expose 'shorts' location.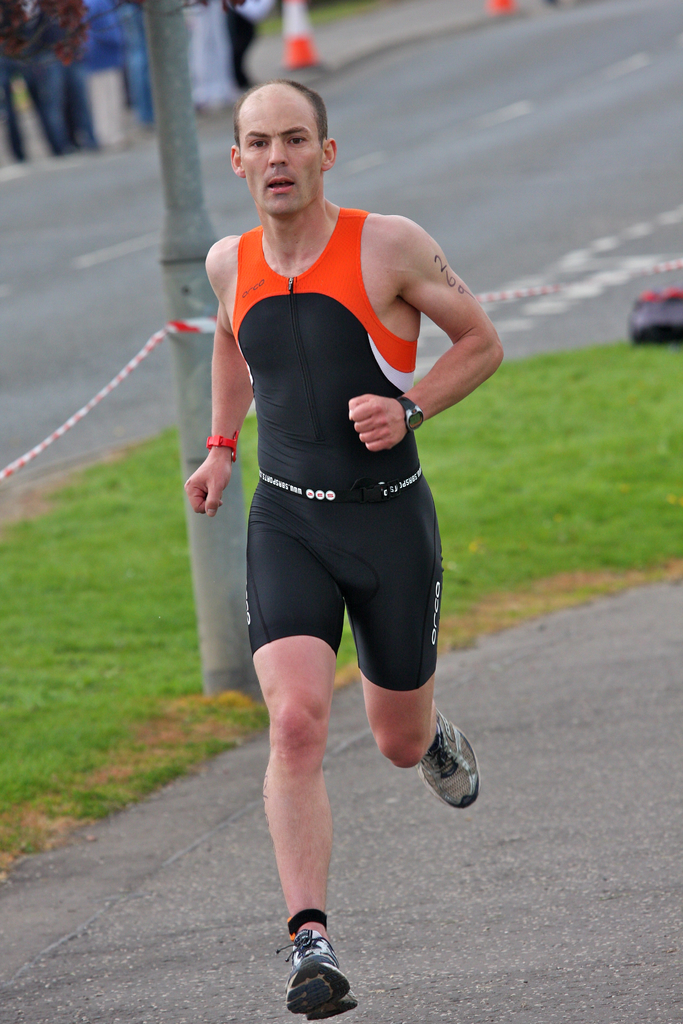
Exposed at region(199, 493, 447, 721).
